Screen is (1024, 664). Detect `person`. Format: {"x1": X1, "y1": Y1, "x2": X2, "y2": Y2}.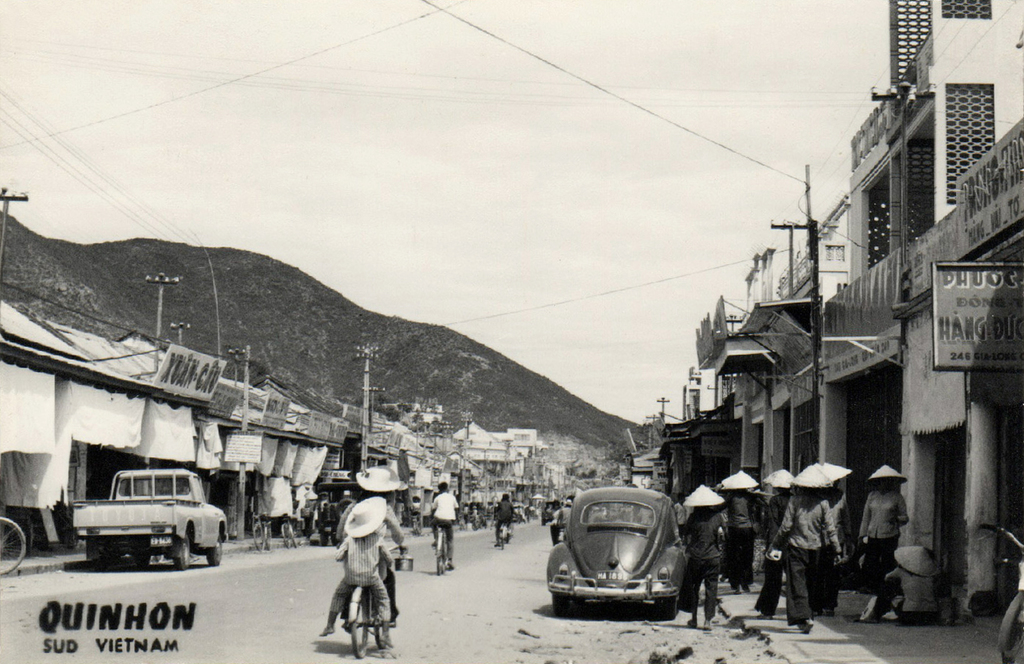
{"x1": 351, "y1": 468, "x2": 405, "y2": 625}.
